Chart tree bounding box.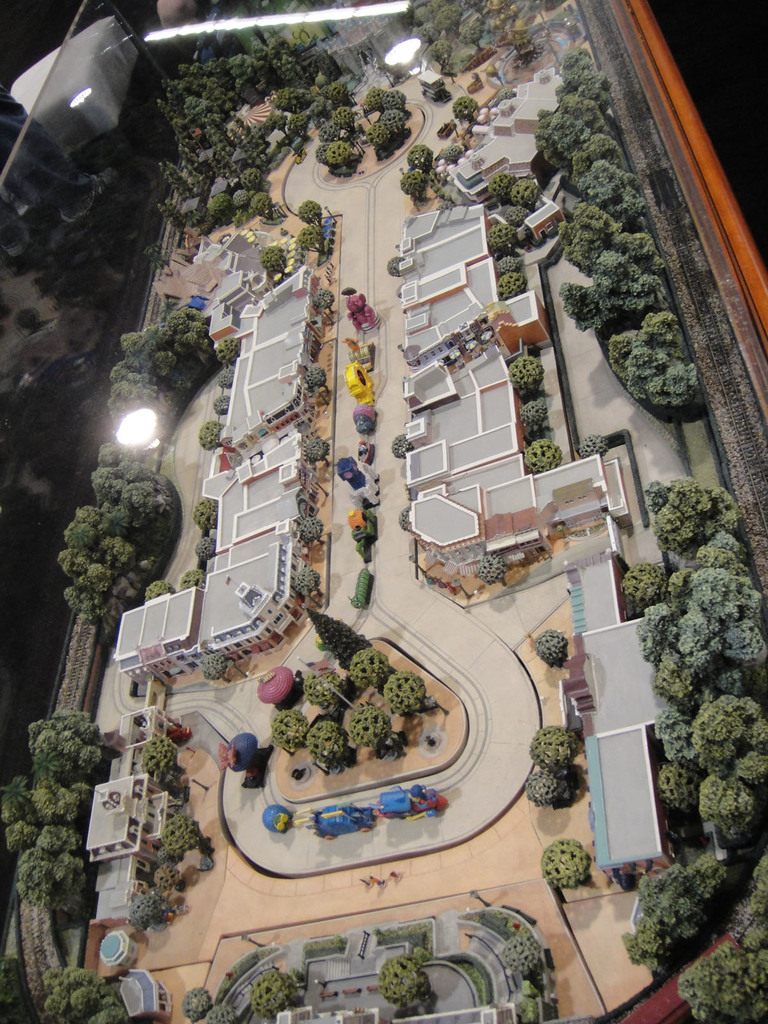
Charted: 284:563:322:599.
